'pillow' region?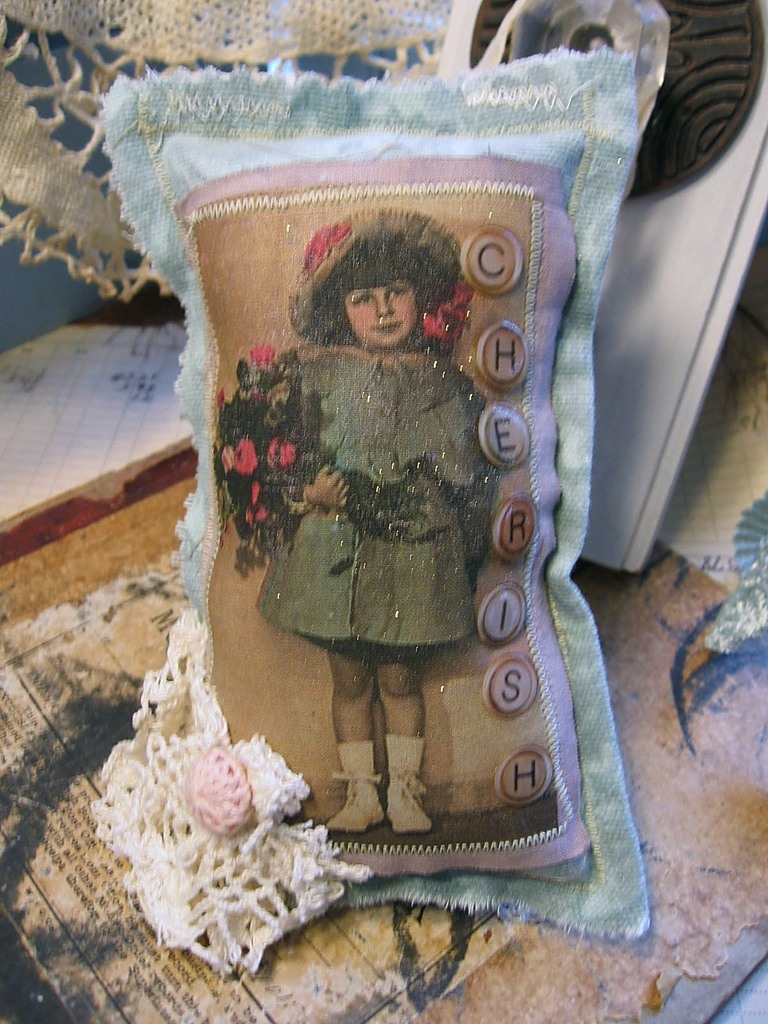
left=132, top=0, right=648, bottom=976
